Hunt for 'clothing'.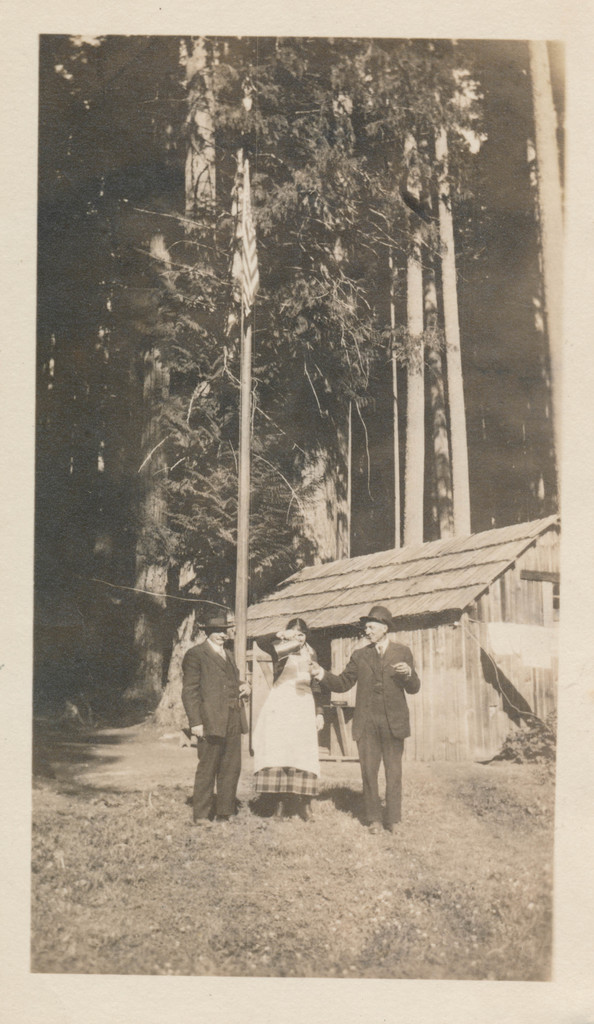
Hunted down at rect(332, 622, 418, 809).
